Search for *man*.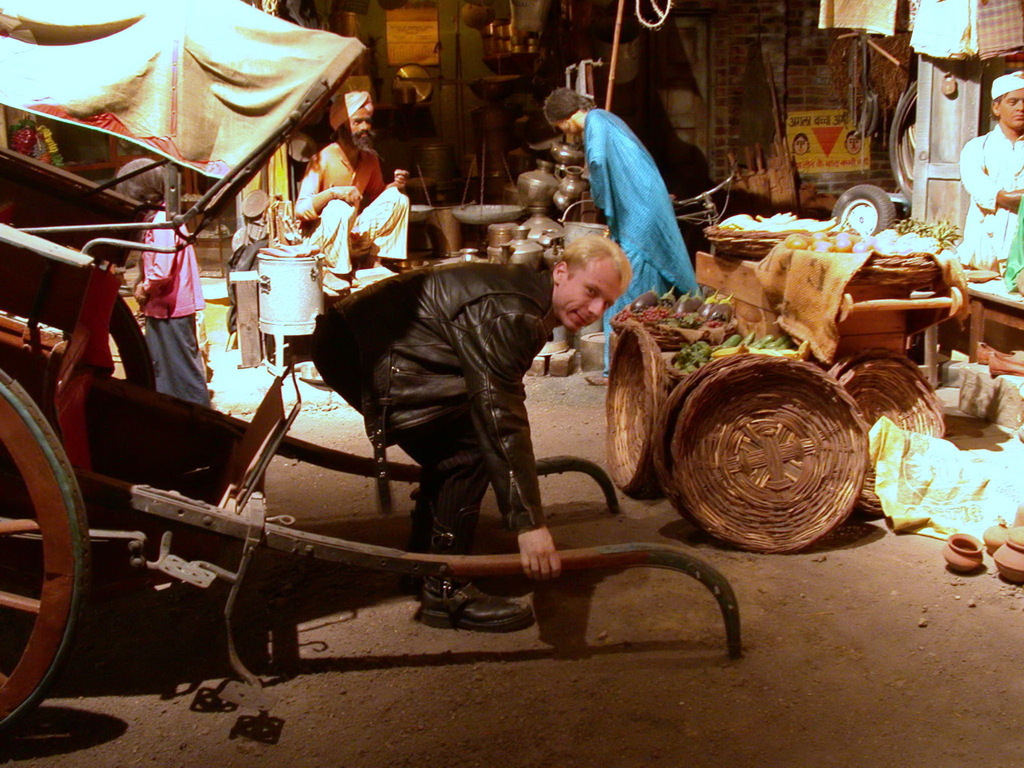
Found at {"x1": 546, "y1": 92, "x2": 699, "y2": 302}.
